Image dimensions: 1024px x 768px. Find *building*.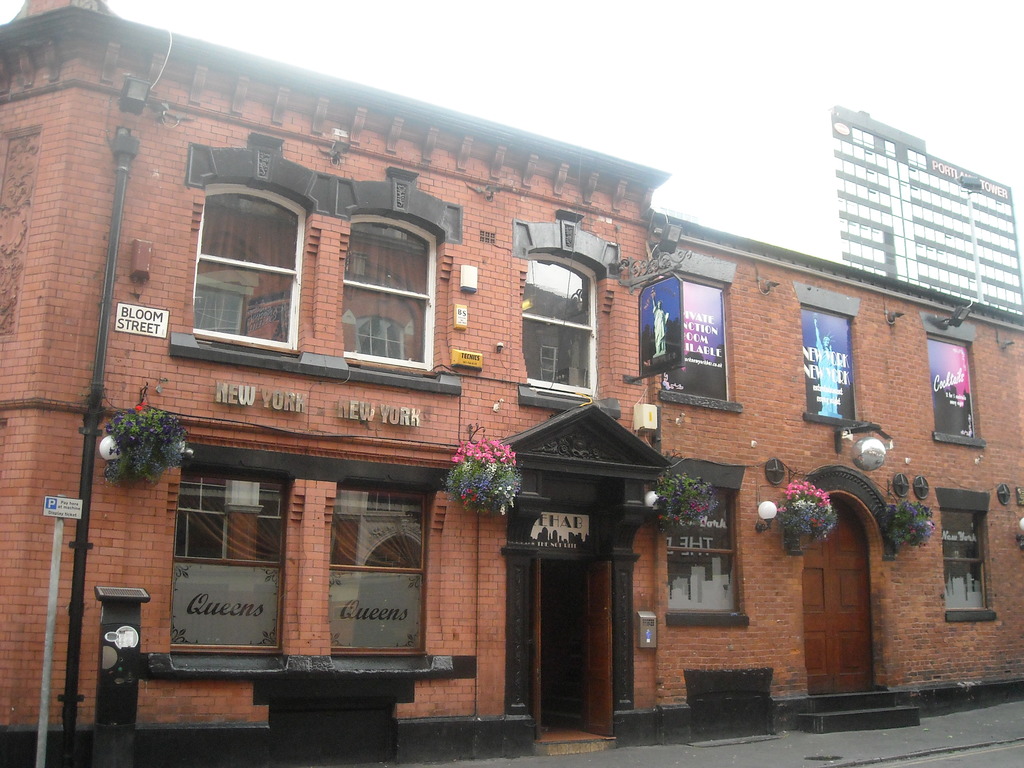
[x1=831, y1=108, x2=1023, y2=312].
